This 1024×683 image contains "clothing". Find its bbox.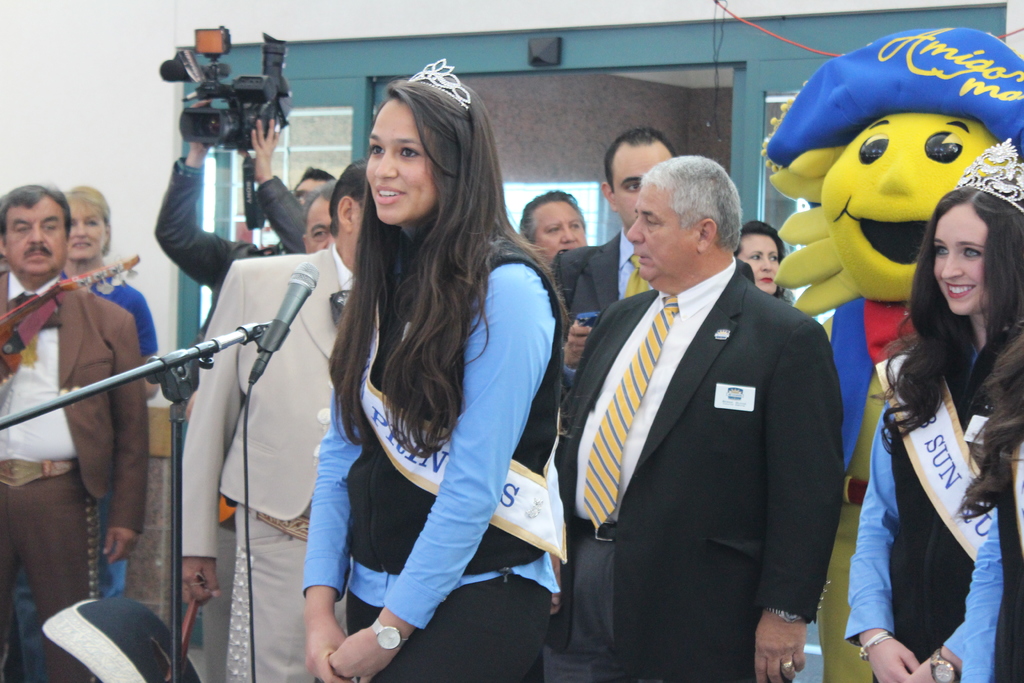
(842,356,1023,682).
